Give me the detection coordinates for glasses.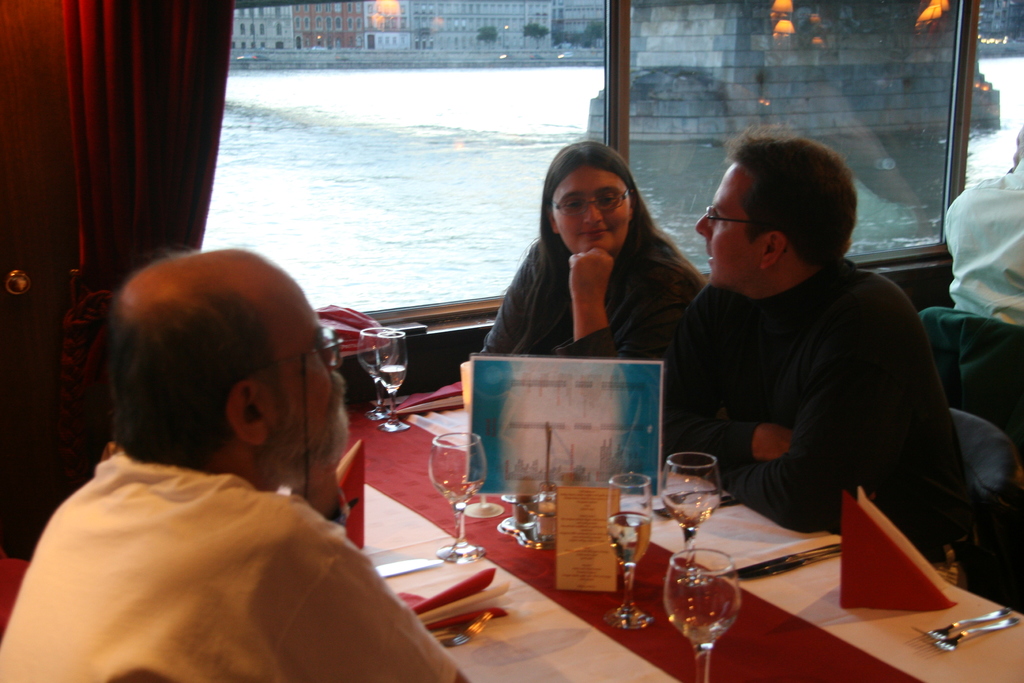
l=239, t=333, r=346, b=500.
